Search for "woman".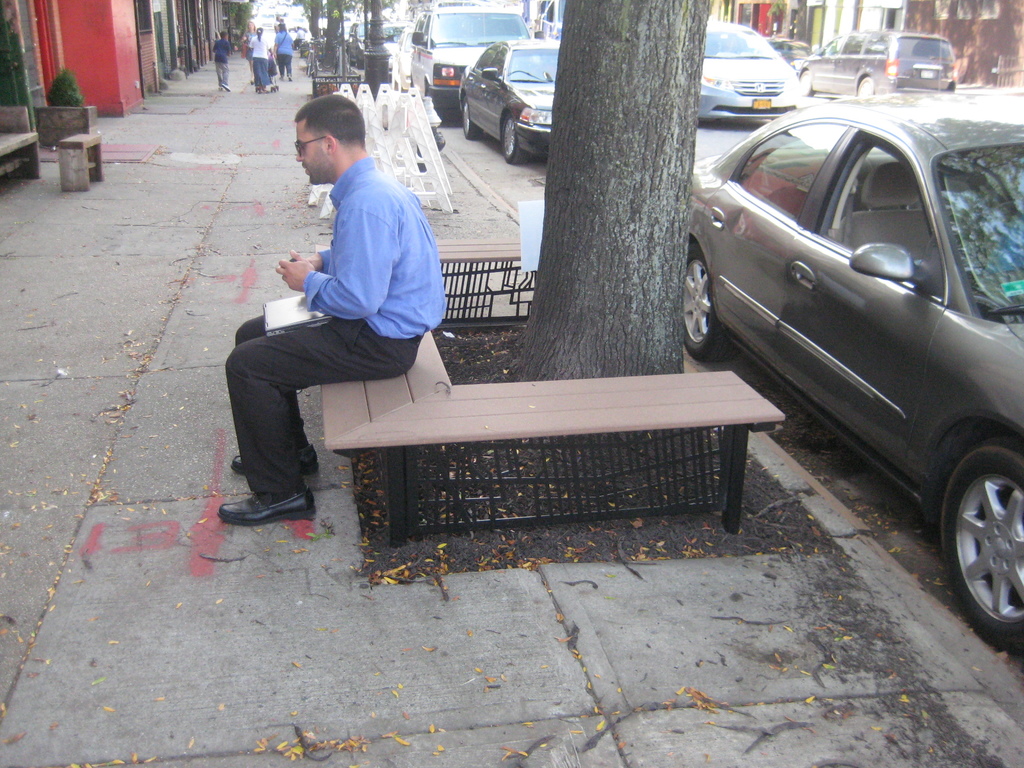
Found at l=213, t=31, r=232, b=90.
